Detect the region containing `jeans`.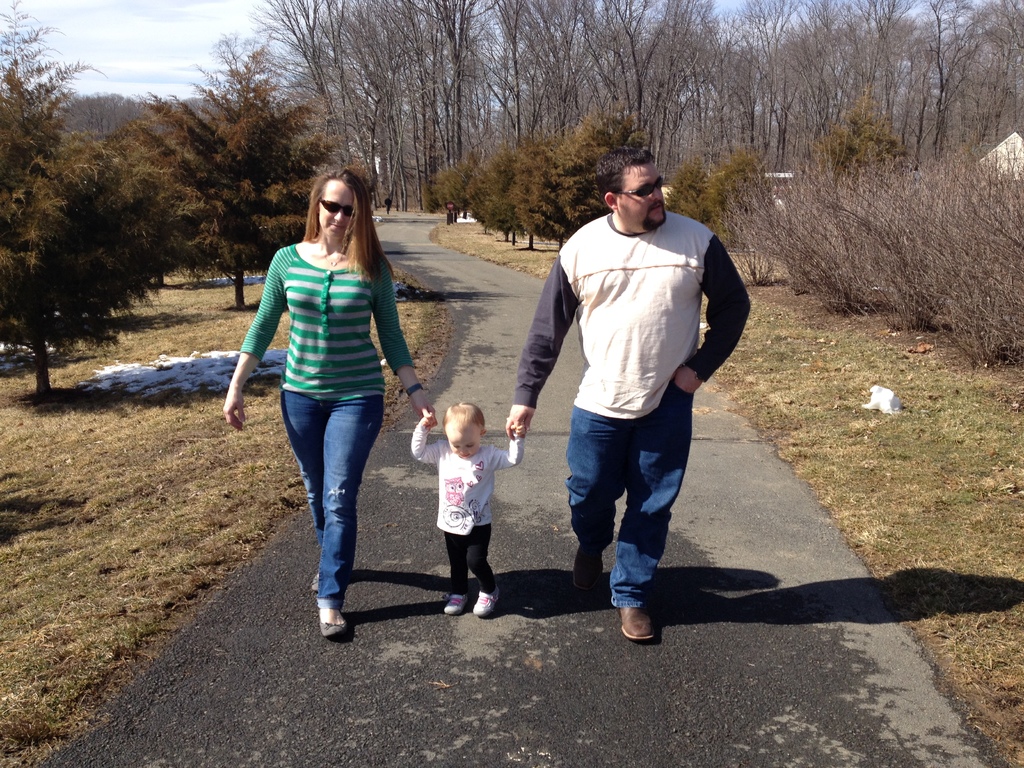
bbox(529, 405, 703, 616).
